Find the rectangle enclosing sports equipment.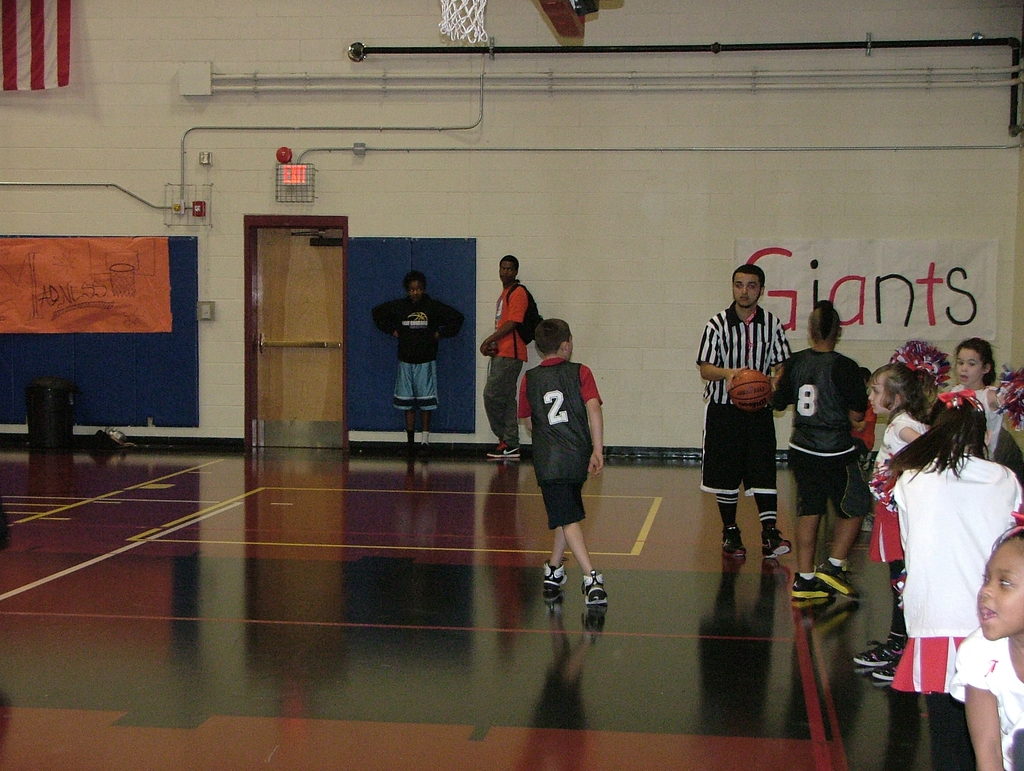
(left=579, top=572, right=612, bottom=606).
